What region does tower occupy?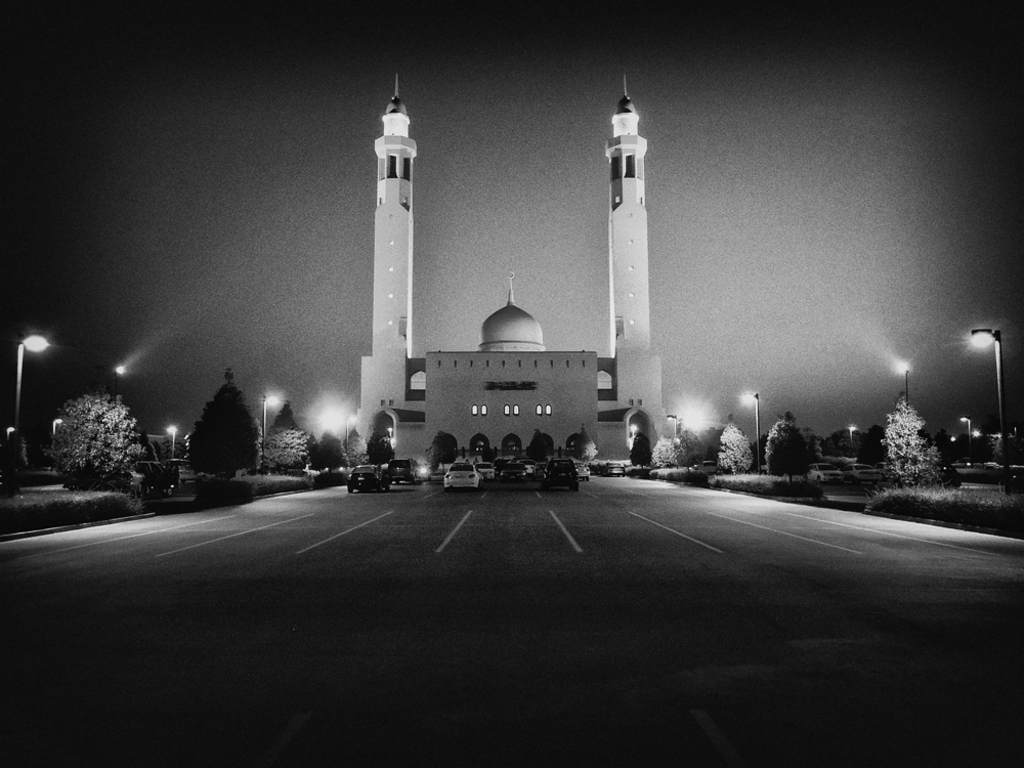
(x1=351, y1=68, x2=426, y2=469).
